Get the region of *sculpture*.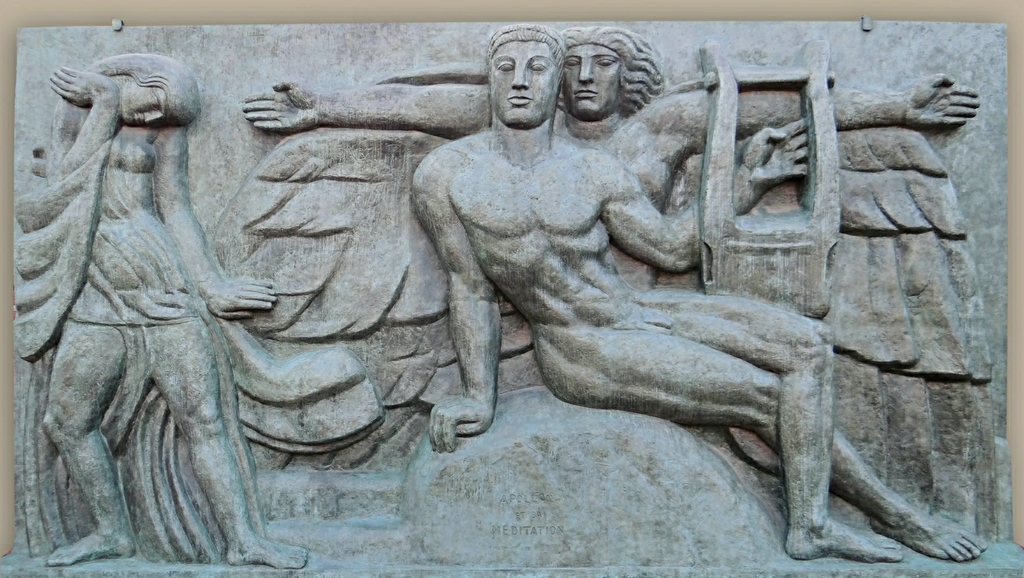
BBox(241, 20, 984, 483).
